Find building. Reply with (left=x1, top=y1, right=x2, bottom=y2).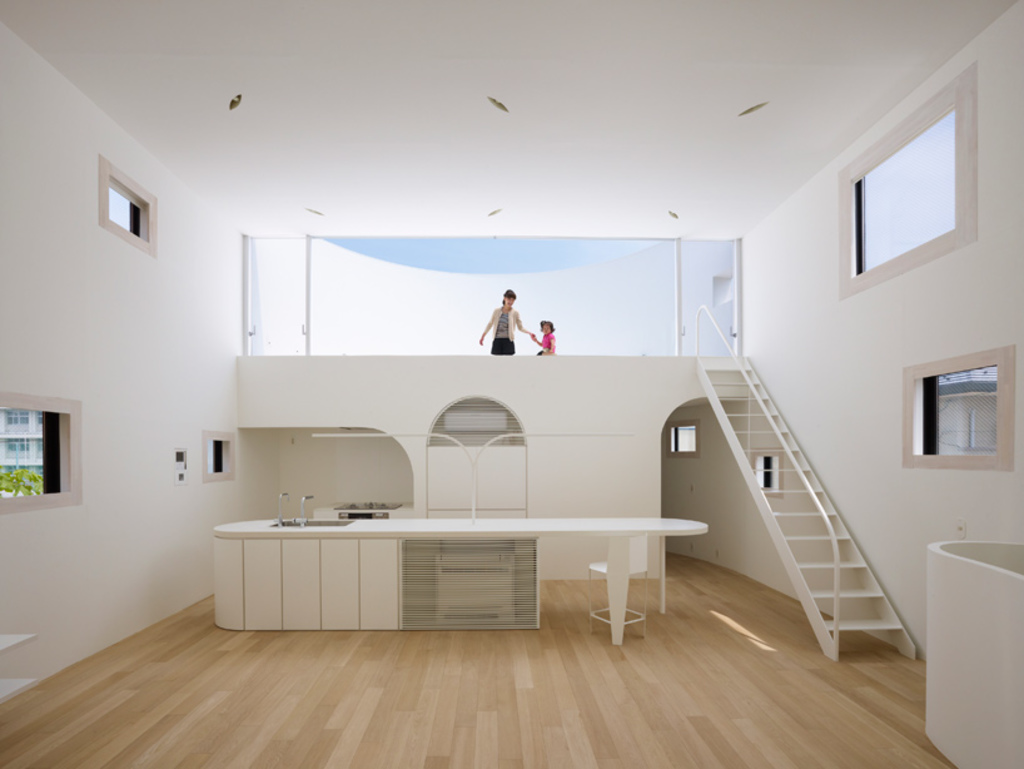
(left=0, top=0, right=1023, bottom=768).
